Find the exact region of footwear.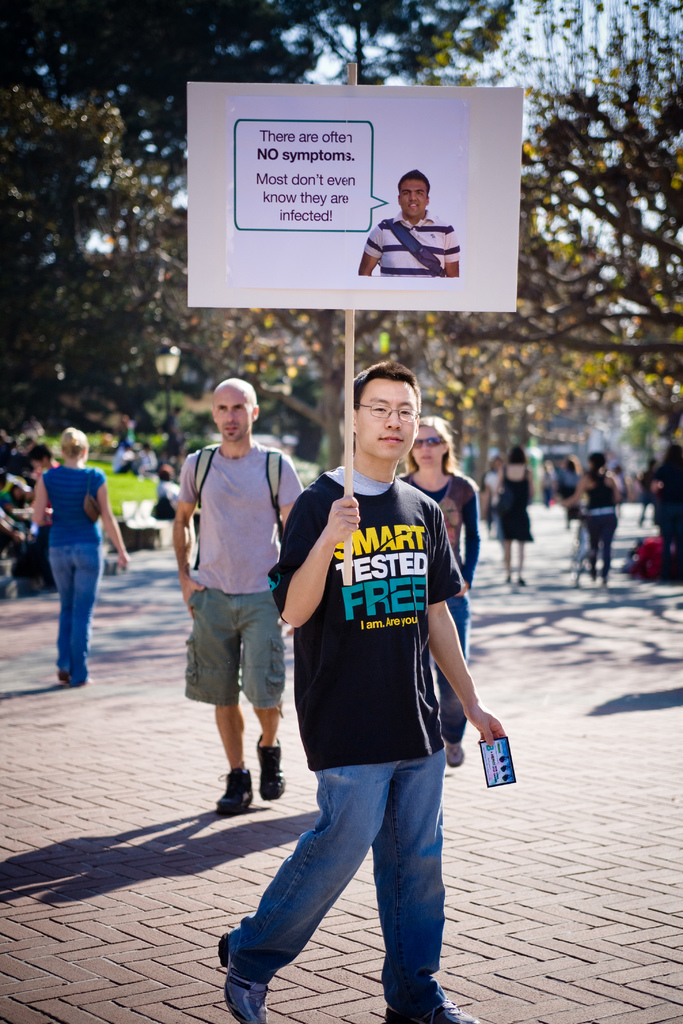
Exact region: (58,669,70,684).
